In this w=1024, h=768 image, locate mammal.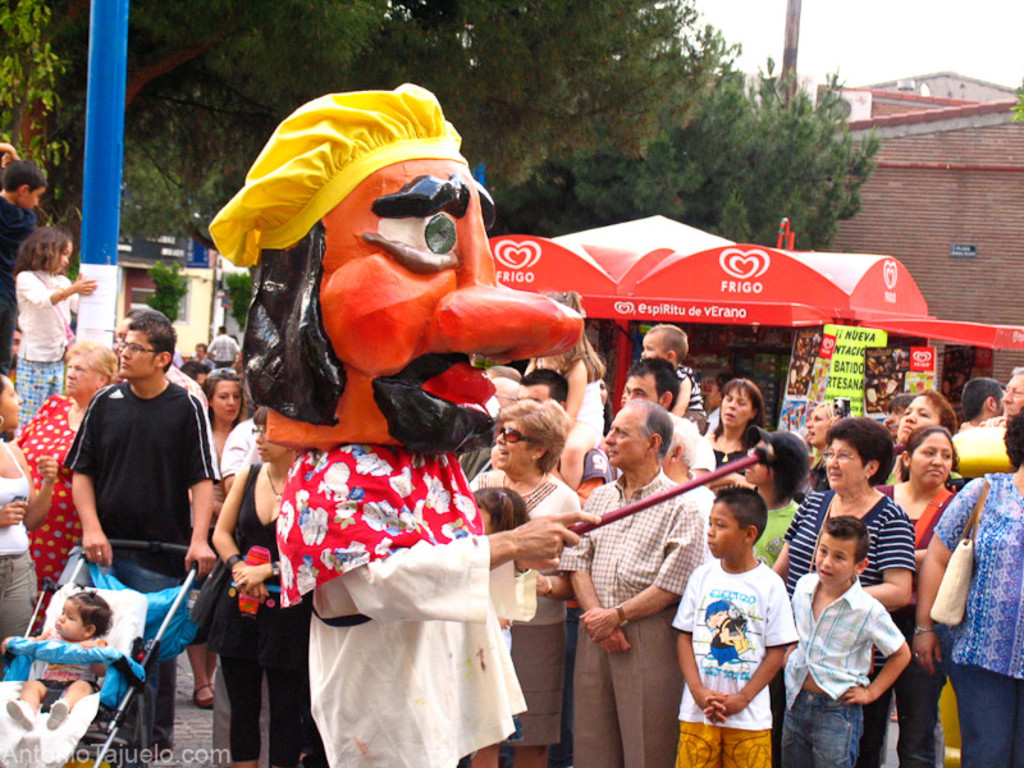
Bounding box: rect(673, 503, 797, 742).
